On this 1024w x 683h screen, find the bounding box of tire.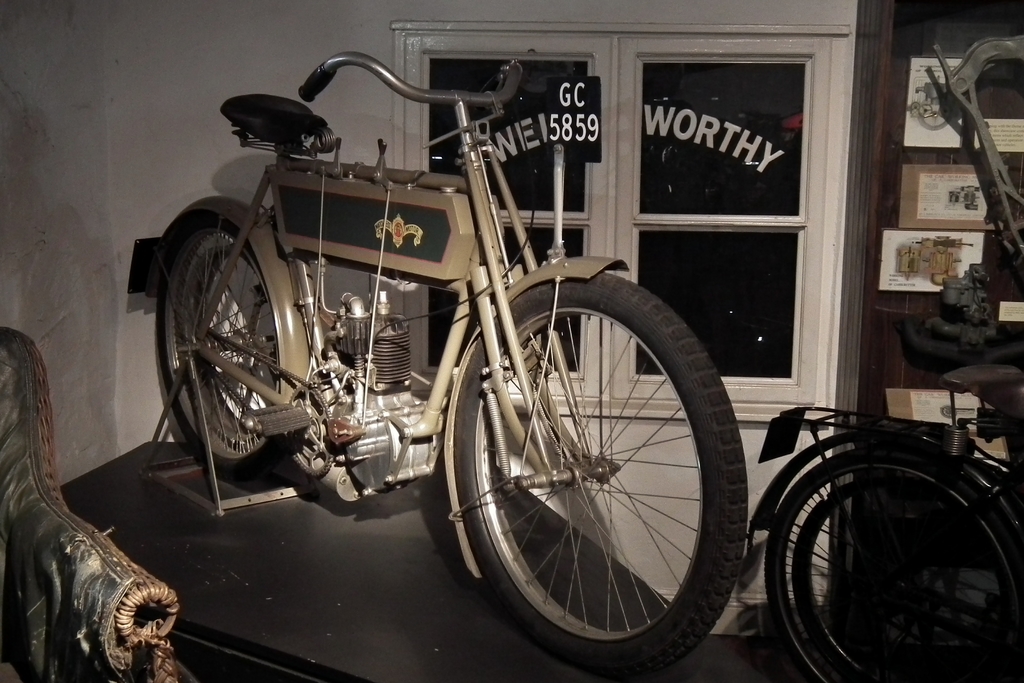
Bounding box: <bbox>763, 448, 1020, 682</bbox>.
